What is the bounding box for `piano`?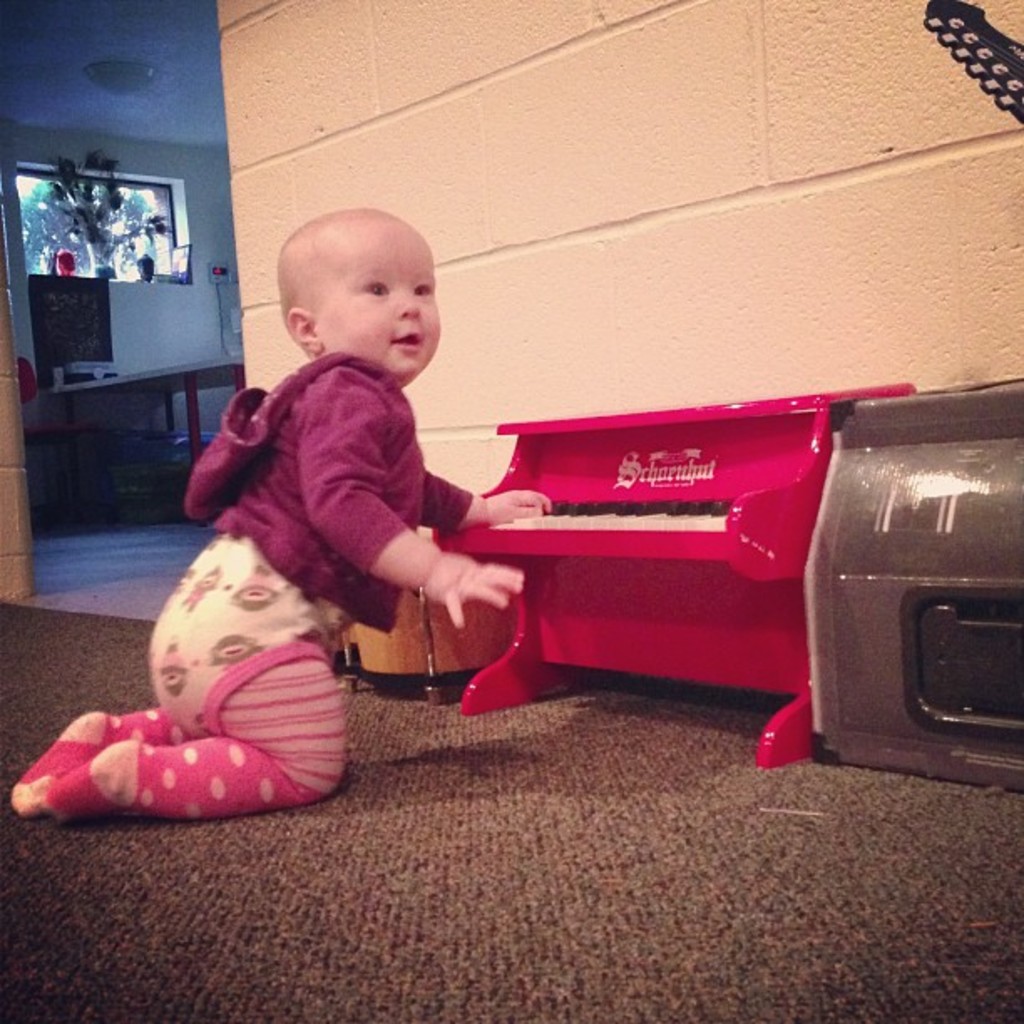
box=[348, 383, 904, 770].
